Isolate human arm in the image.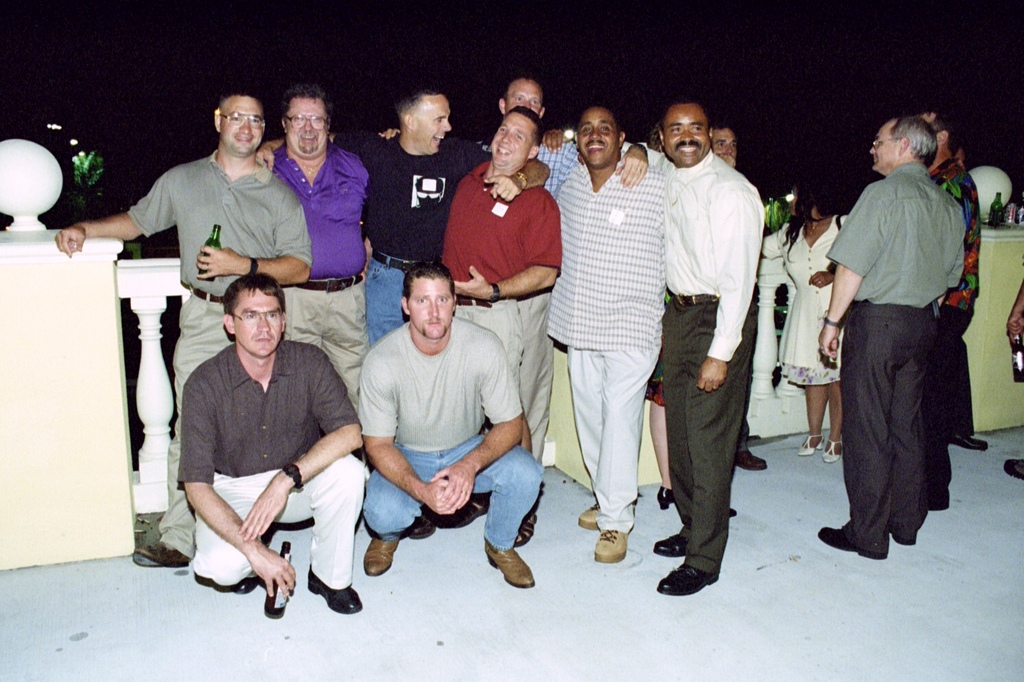
Isolated region: (463, 138, 551, 202).
